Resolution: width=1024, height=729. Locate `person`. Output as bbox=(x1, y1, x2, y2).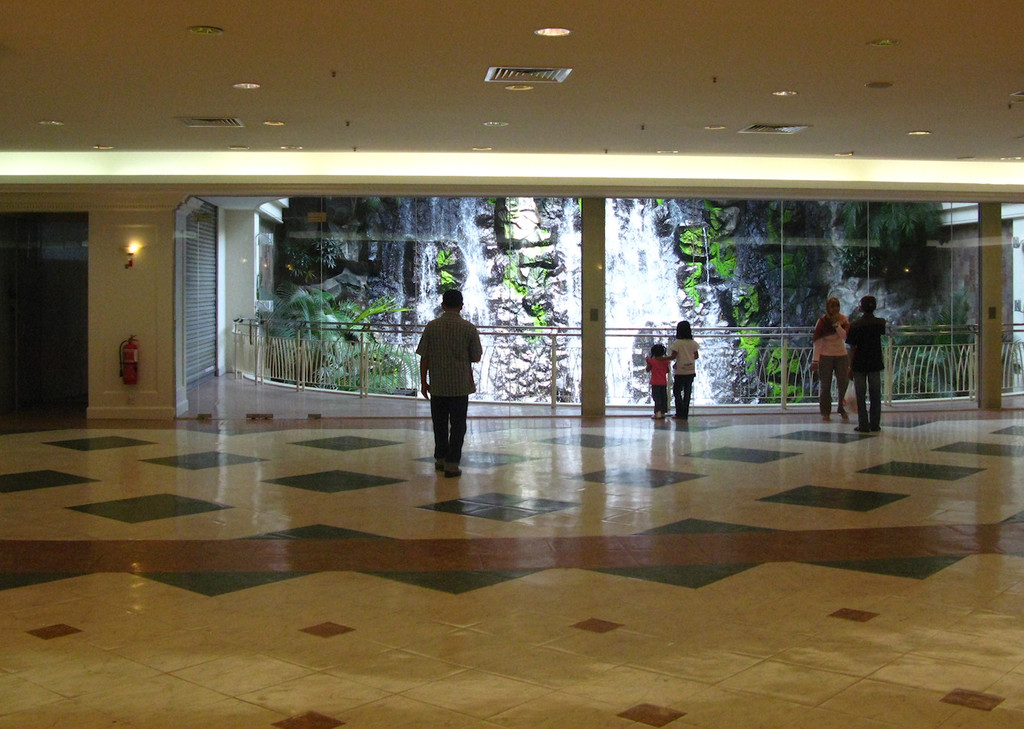
bbox=(415, 289, 481, 476).
